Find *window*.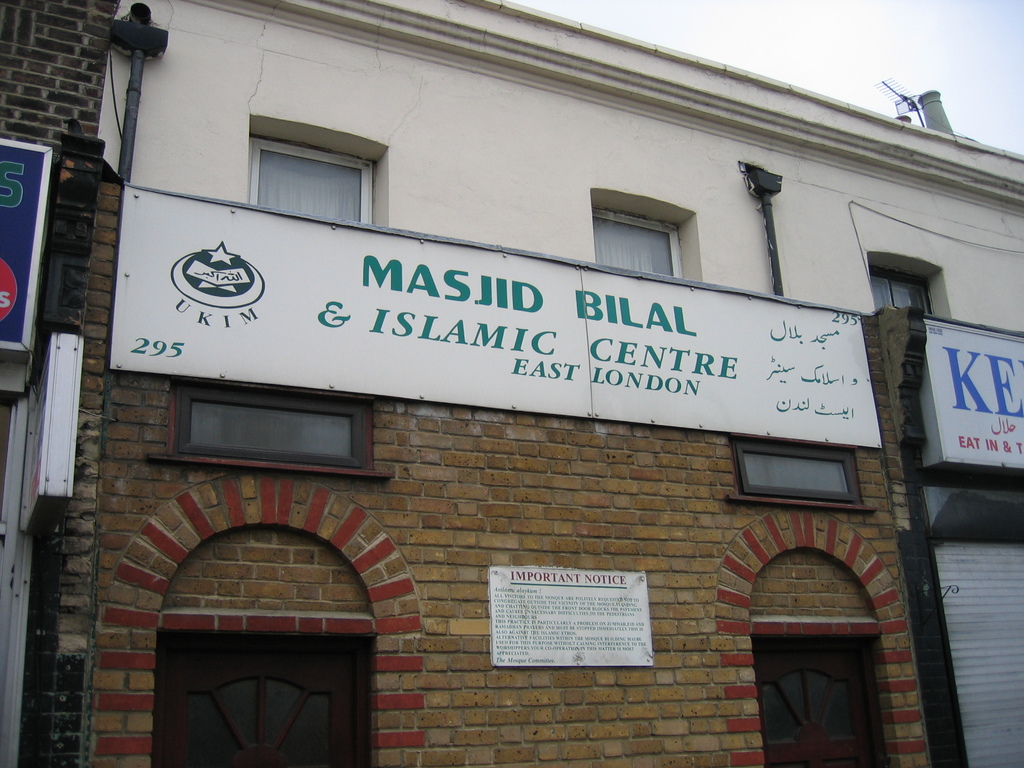
[220, 106, 387, 221].
